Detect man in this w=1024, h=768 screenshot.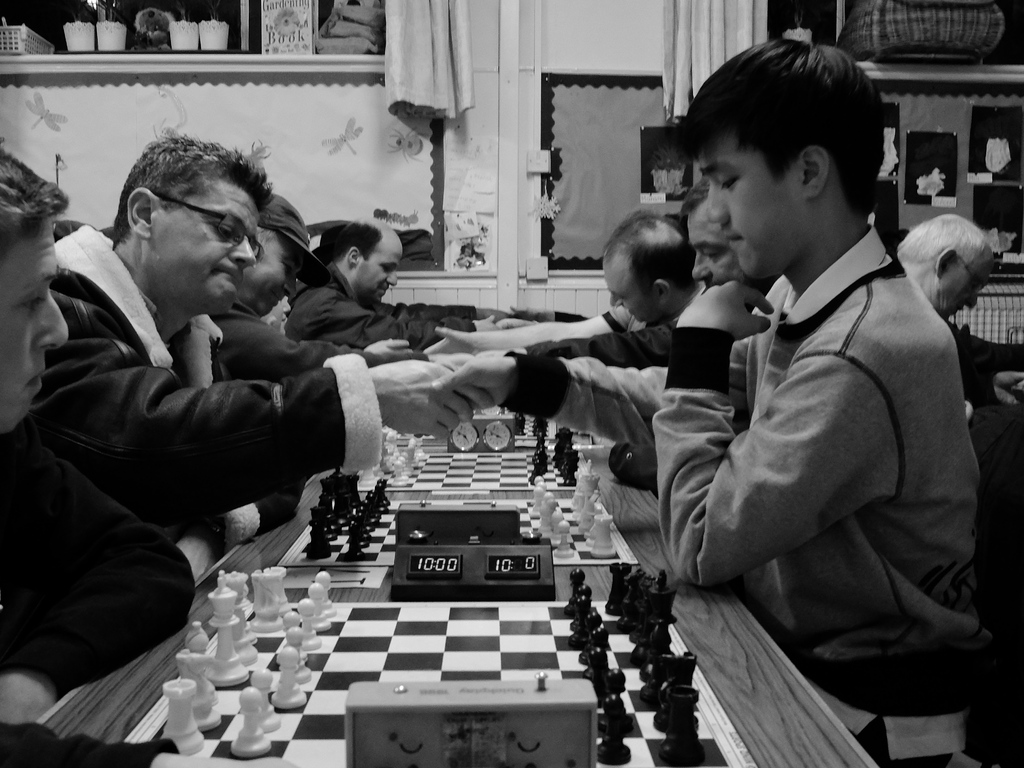
Detection: 203,187,449,373.
